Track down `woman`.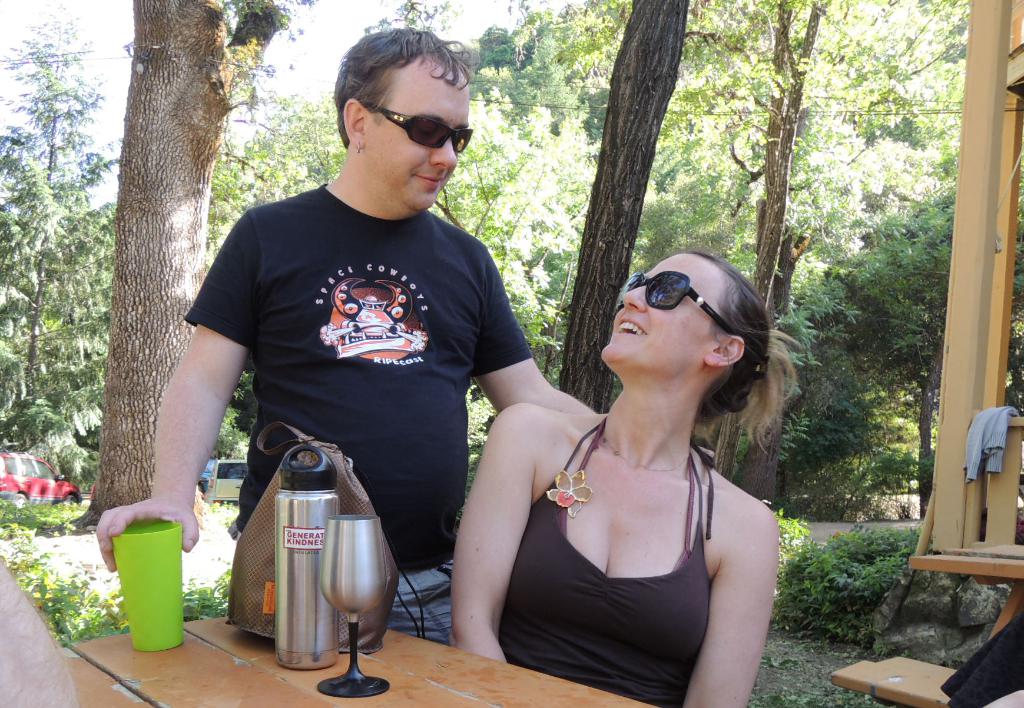
Tracked to [left=460, top=226, right=787, bottom=700].
